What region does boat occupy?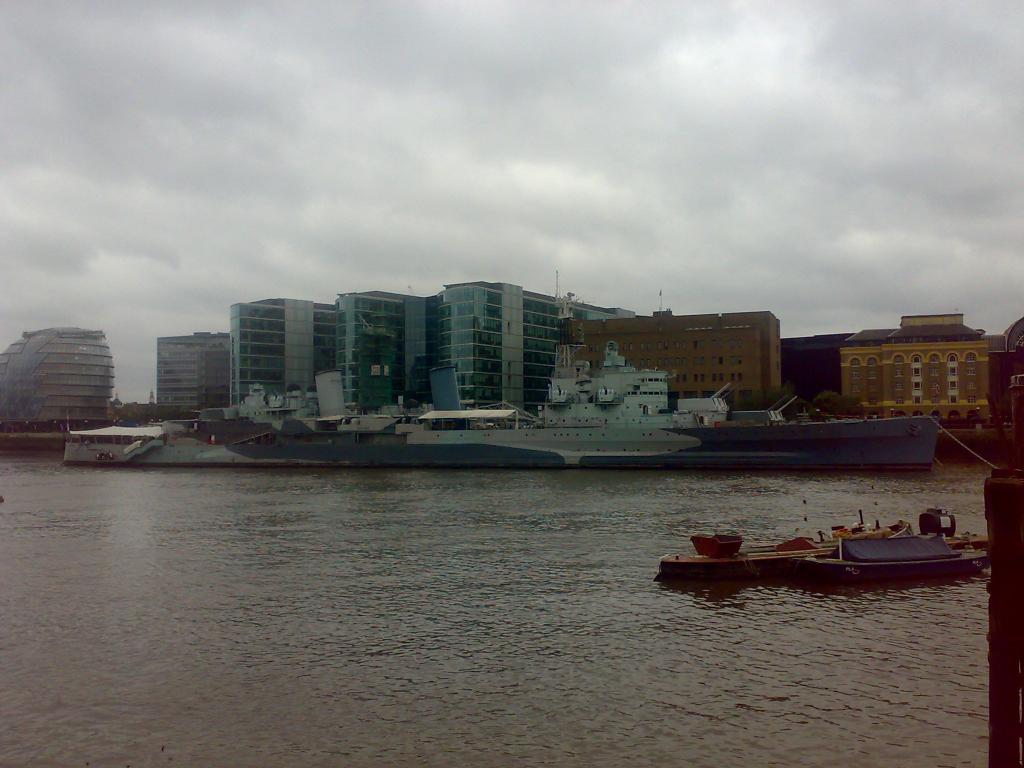
bbox(56, 272, 943, 475).
